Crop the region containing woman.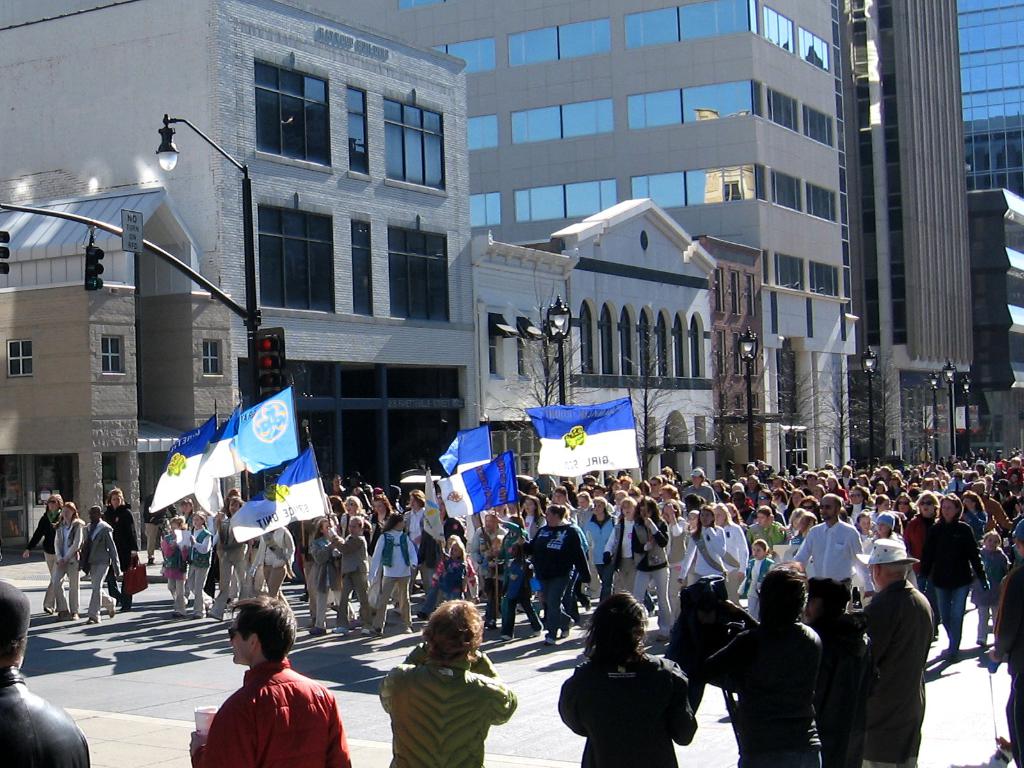
Crop region: pyautogui.locateOnScreen(703, 560, 822, 767).
